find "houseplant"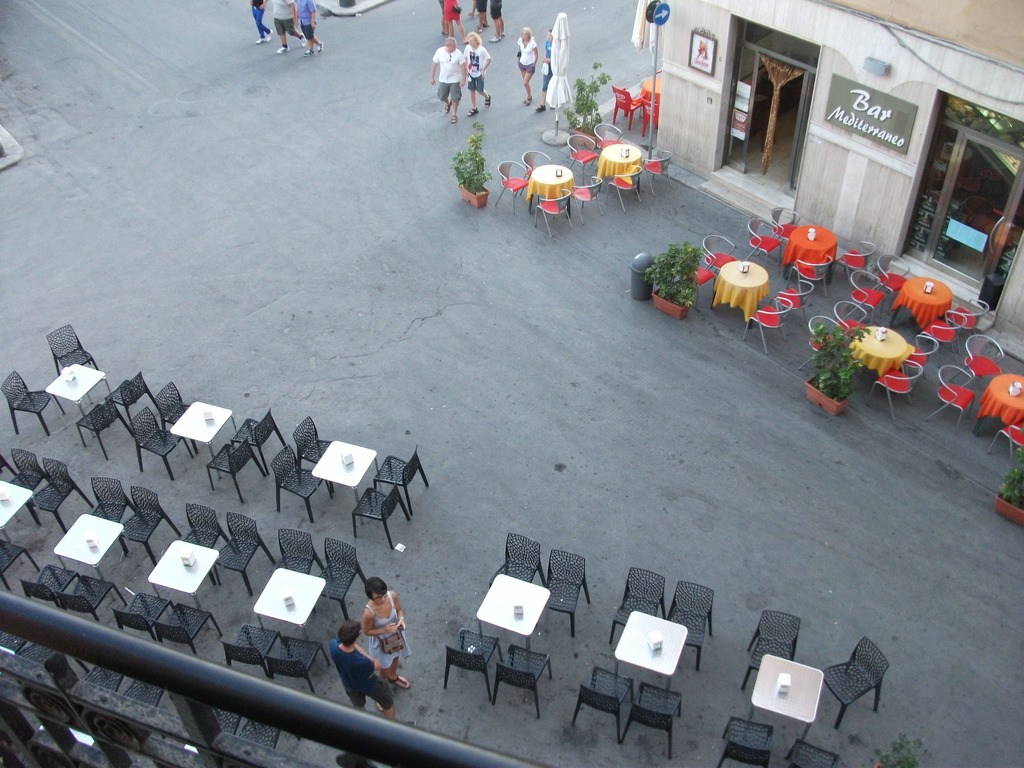
box(802, 323, 868, 422)
